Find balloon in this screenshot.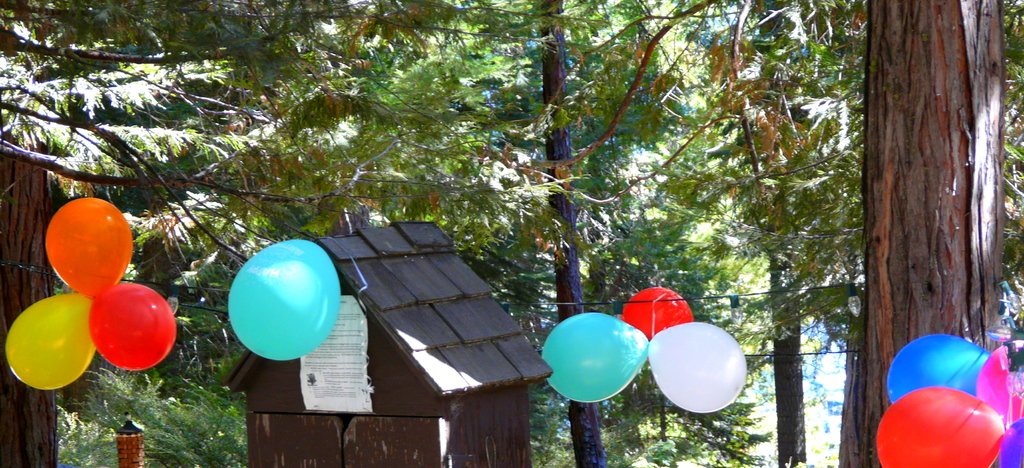
The bounding box for balloon is locate(4, 293, 95, 389).
